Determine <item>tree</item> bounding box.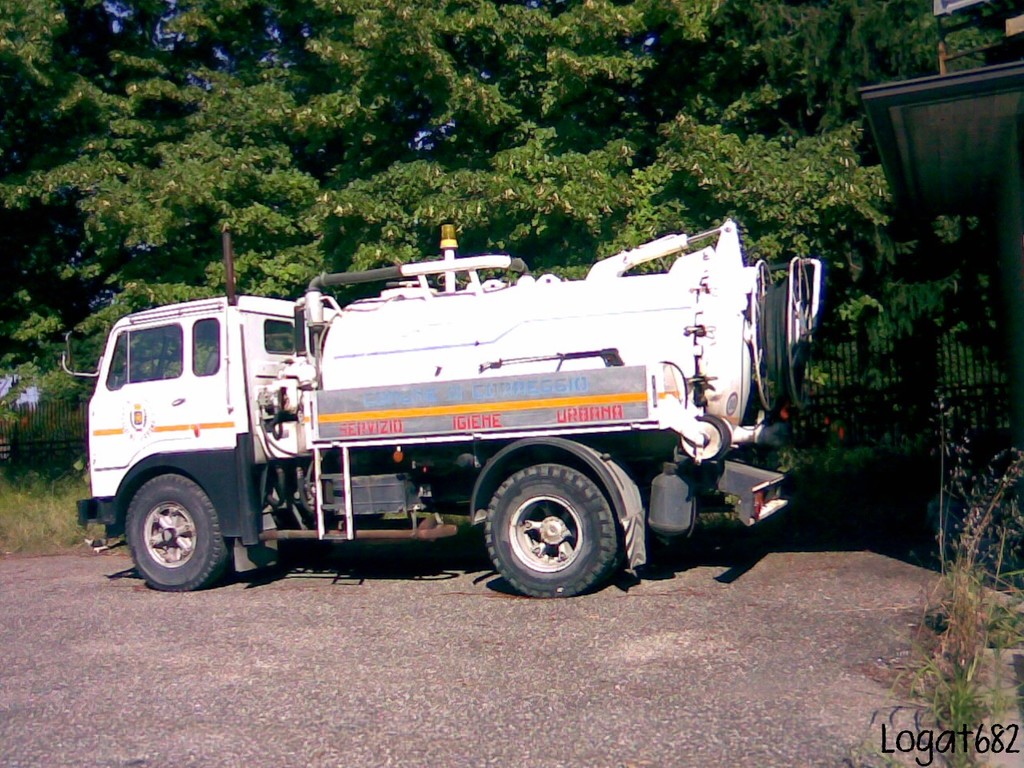
Determined: 5, 1, 1023, 383.
